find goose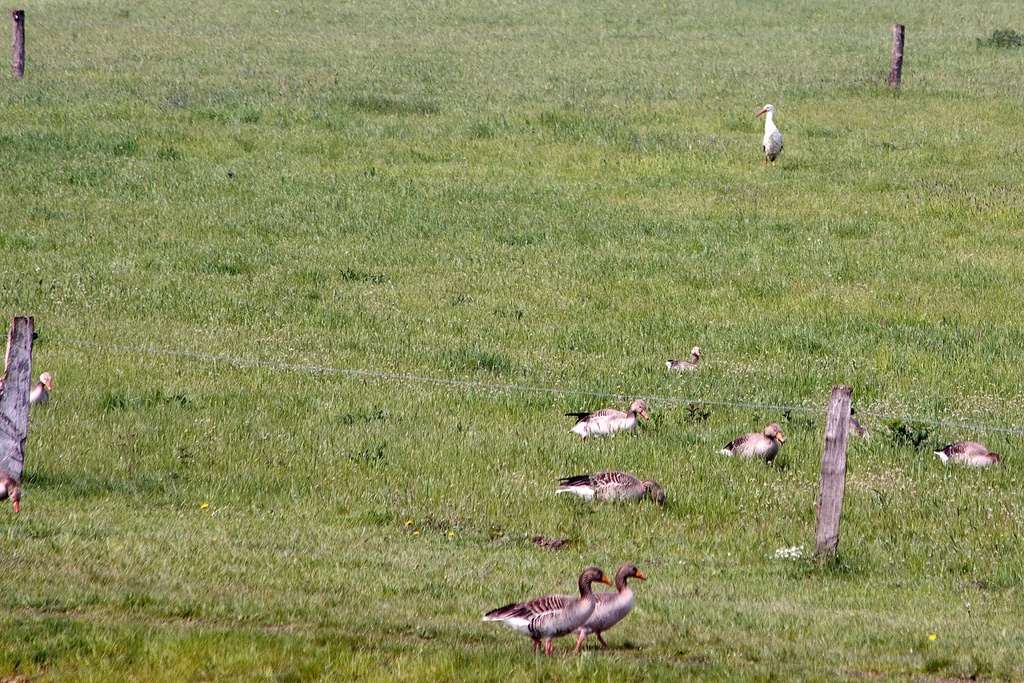
[666,348,703,373]
